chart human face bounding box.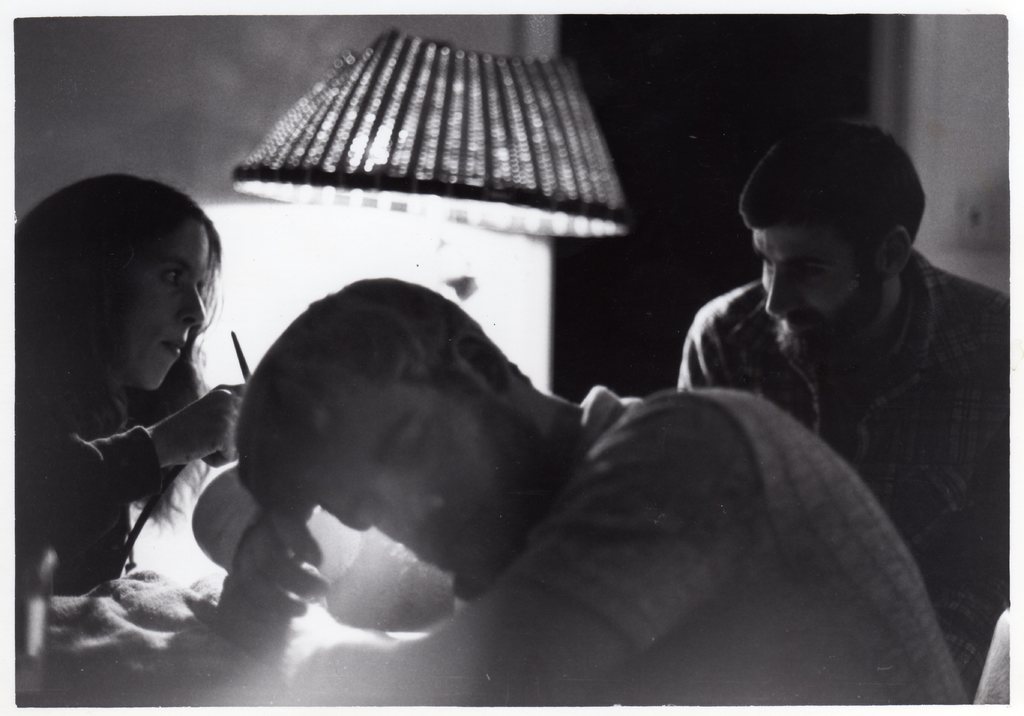
Charted: rect(743, 218, 878, 362).
